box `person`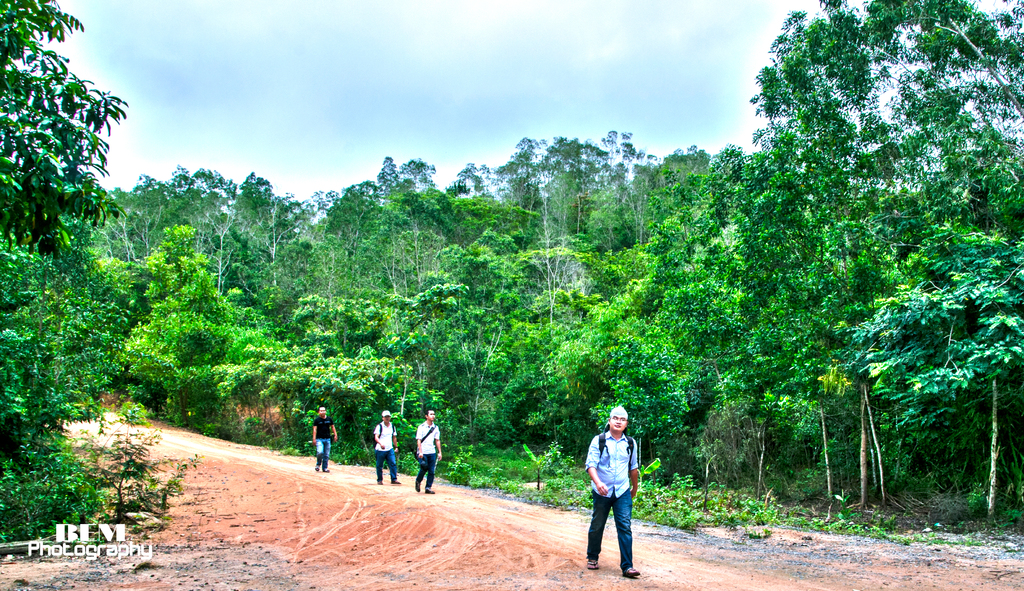
locate(373, 410, 401, 484)
